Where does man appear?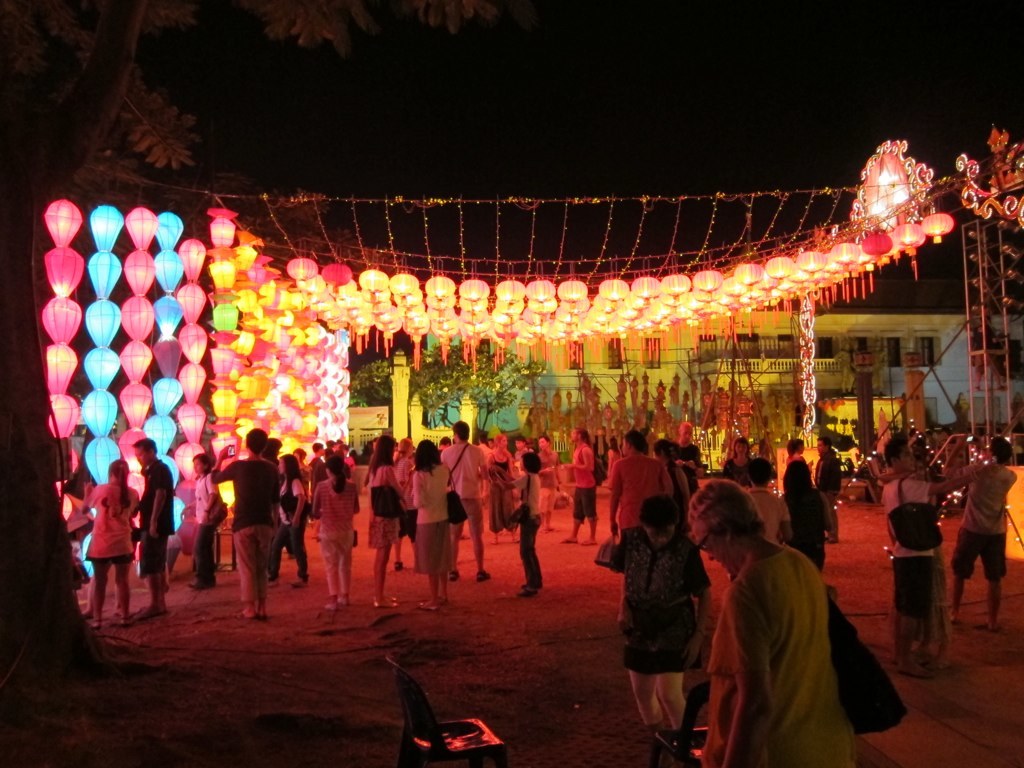
Appears at [left=307, top=441, right=329, bottom=497].
